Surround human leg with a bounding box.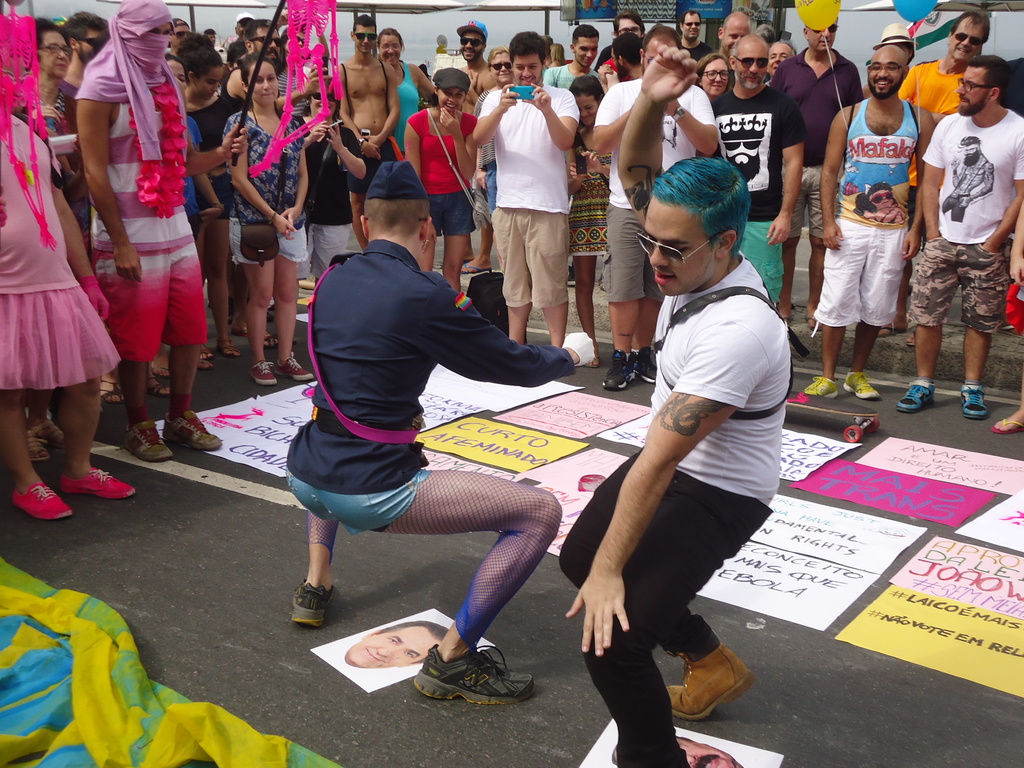
bbox=[571, 253, 596, 373].
